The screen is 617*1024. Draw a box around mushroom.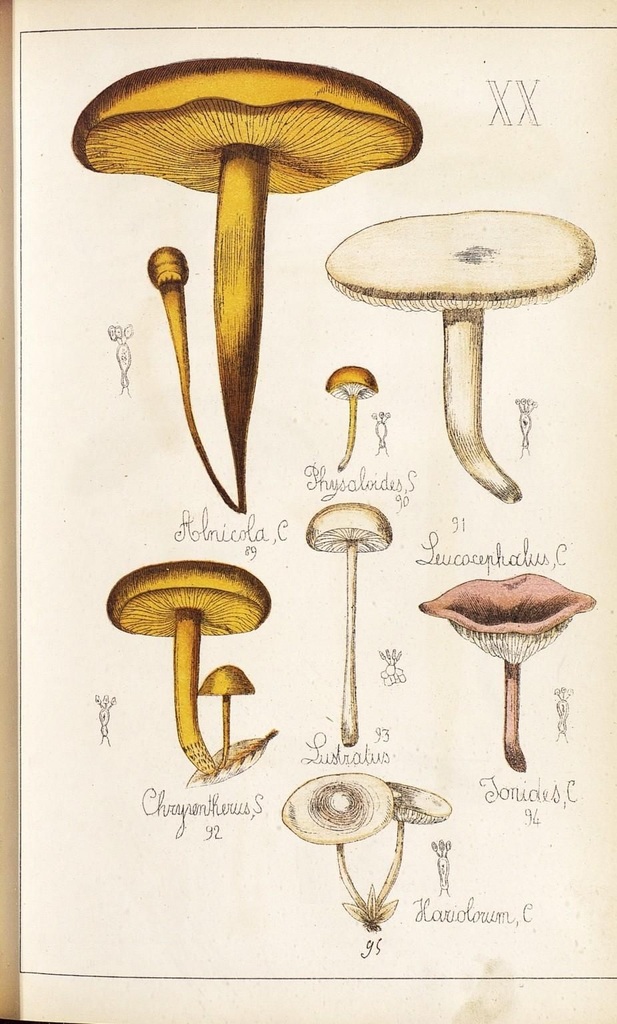
detection(197, 665, 255, 763).
